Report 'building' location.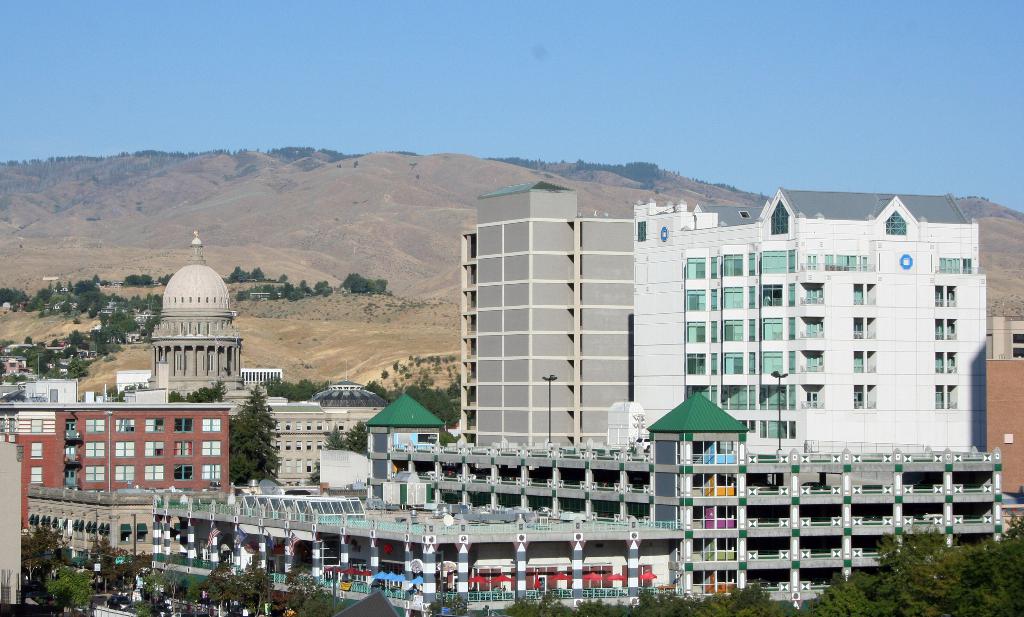
Report: detection(460, 177, 639, 447).
